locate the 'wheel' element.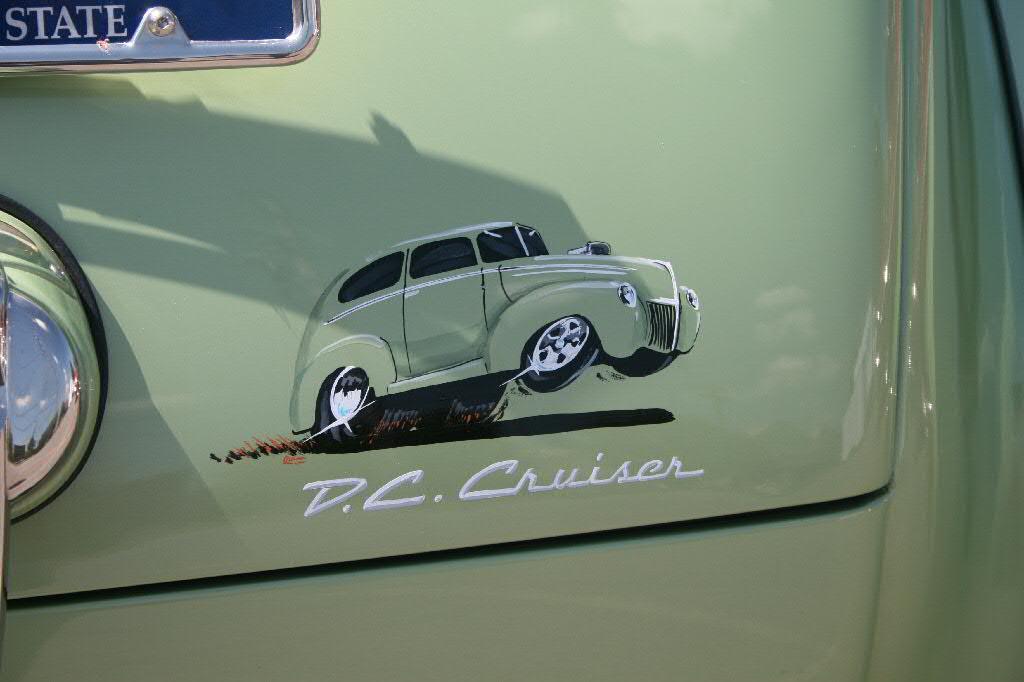
Element bbox: rect(307, 361, 420, 454).
